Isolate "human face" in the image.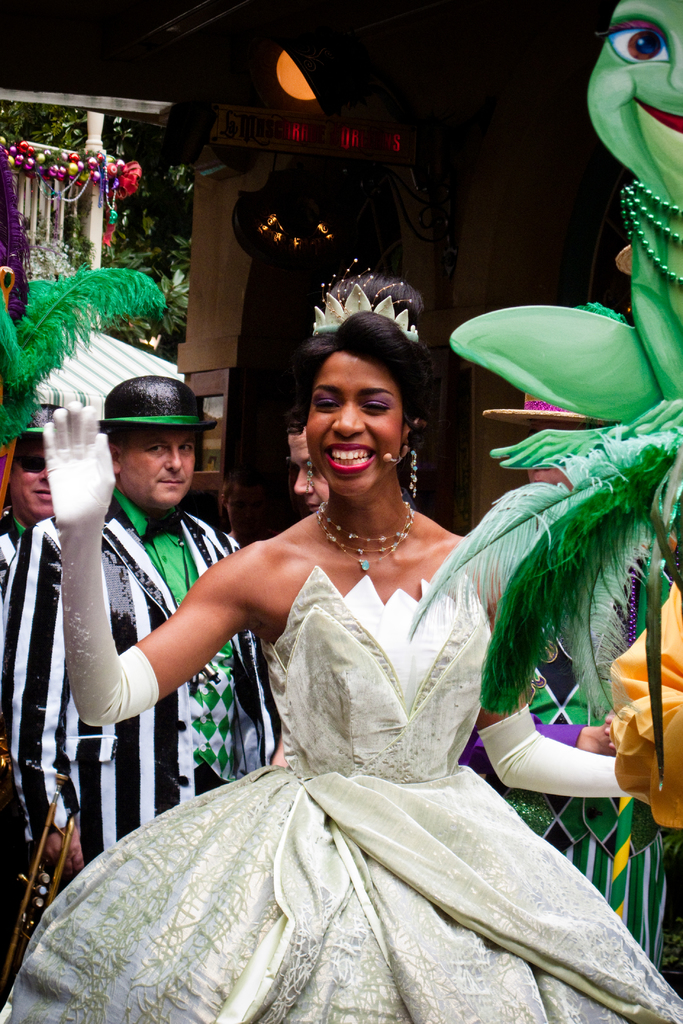
Isolated region: [left=115, top=429, right=193, bottom=510].
